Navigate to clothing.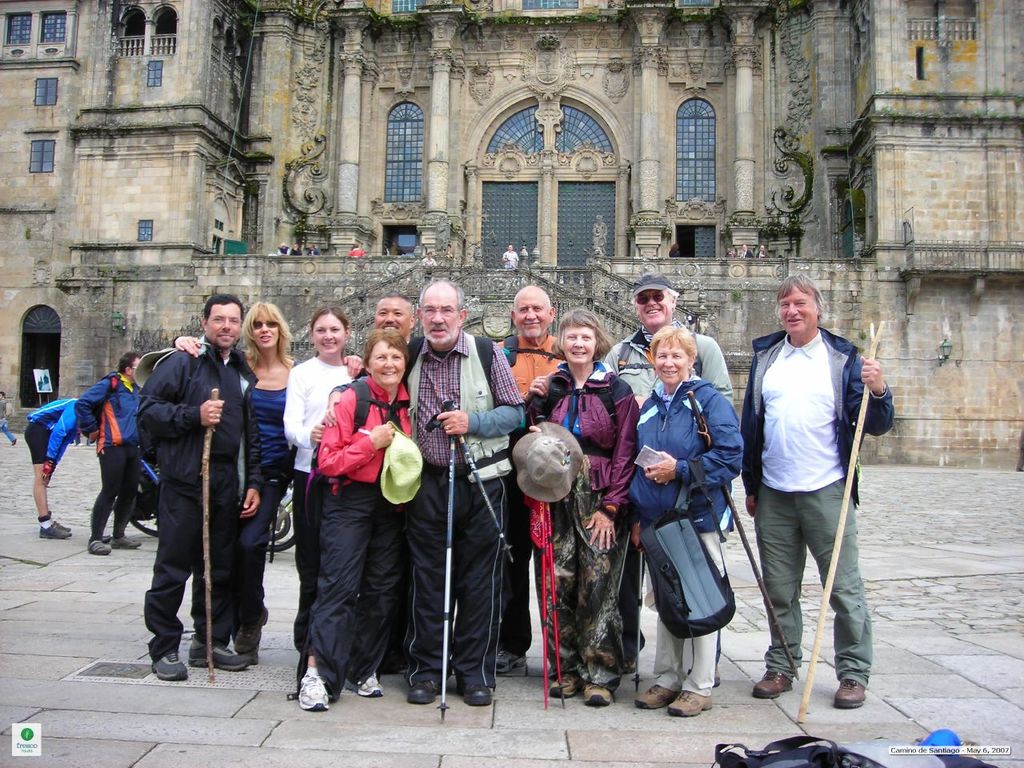
Navigation target: (left=234, top=484, right=294, bottom=622).
